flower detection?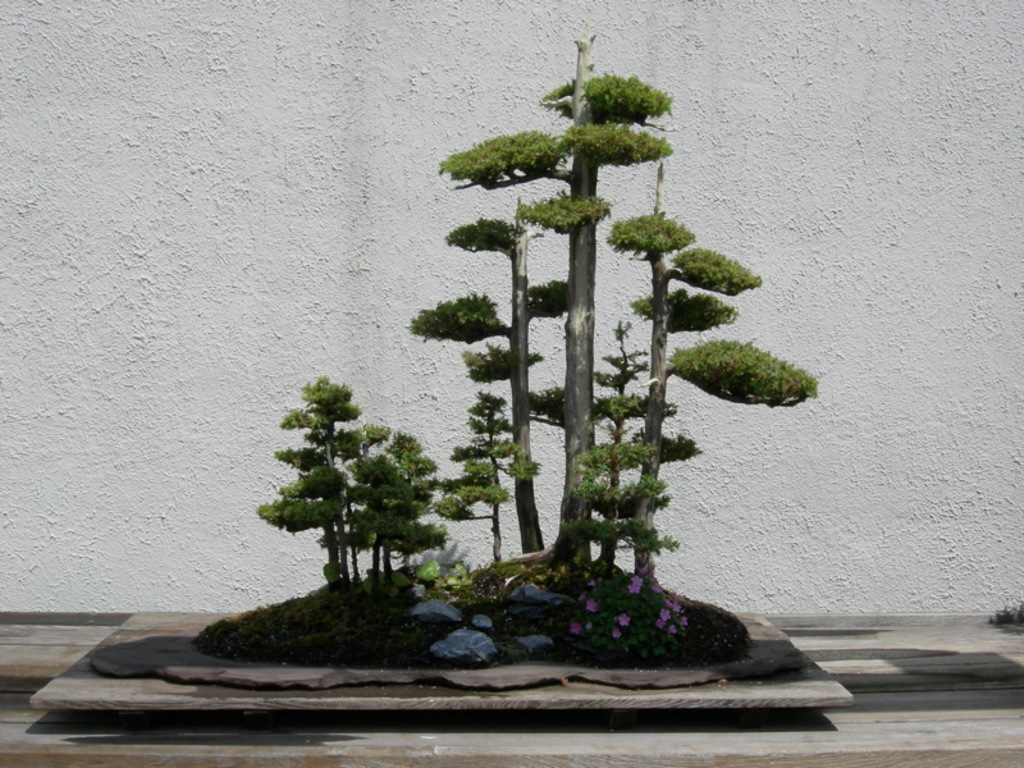
620, 616, 628, 622
